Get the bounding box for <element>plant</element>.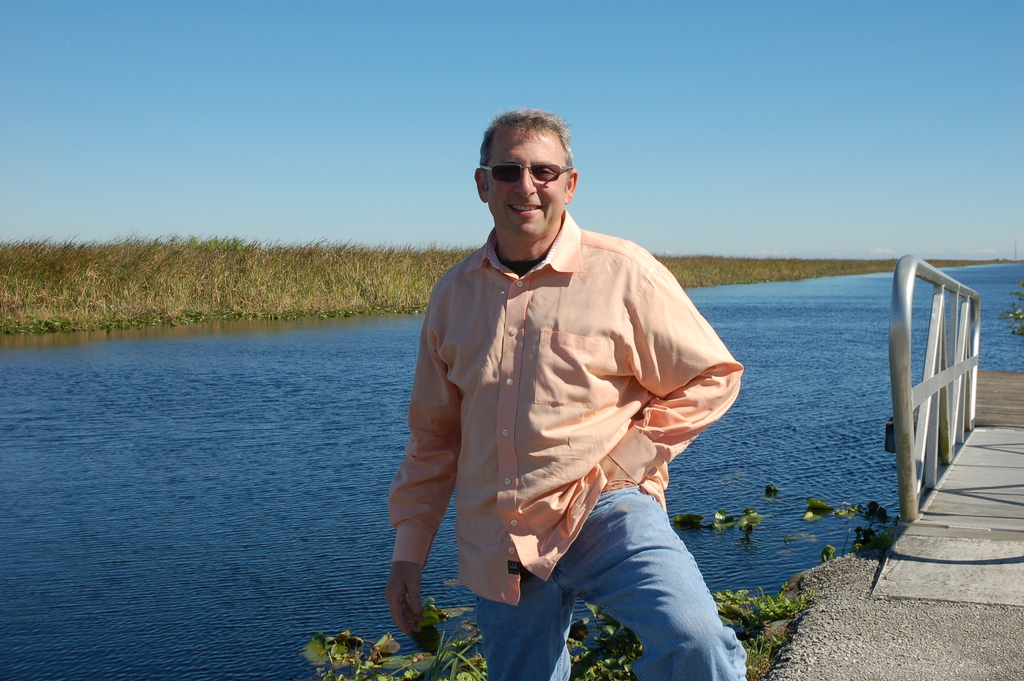
crop(699, 577, 833, 680).
